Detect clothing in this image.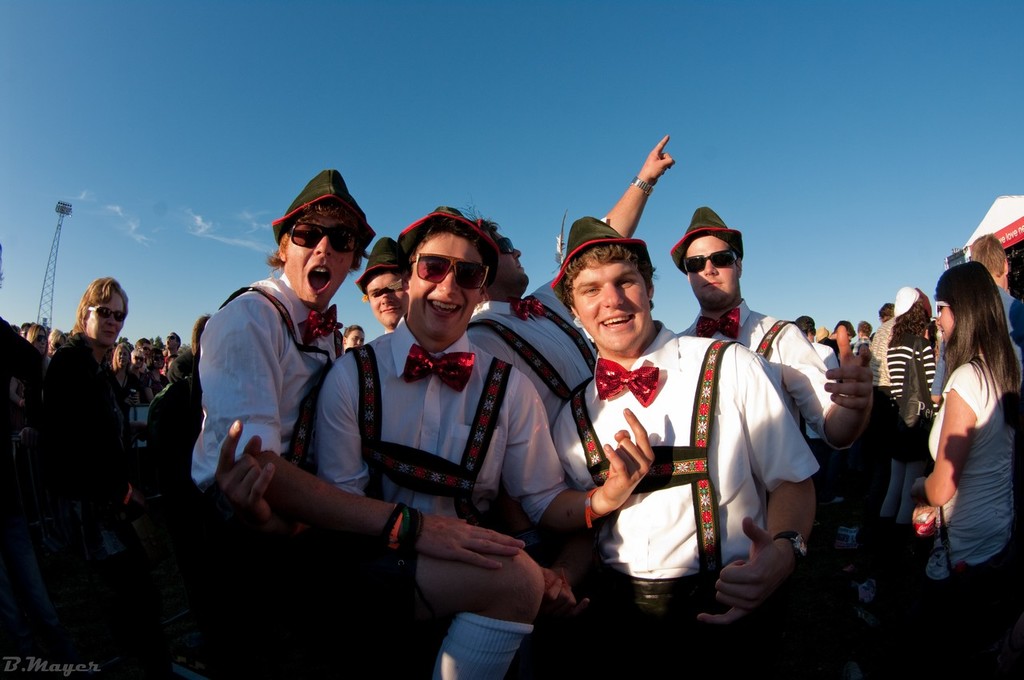
Detection: <box>183,271,344,679</box>.
